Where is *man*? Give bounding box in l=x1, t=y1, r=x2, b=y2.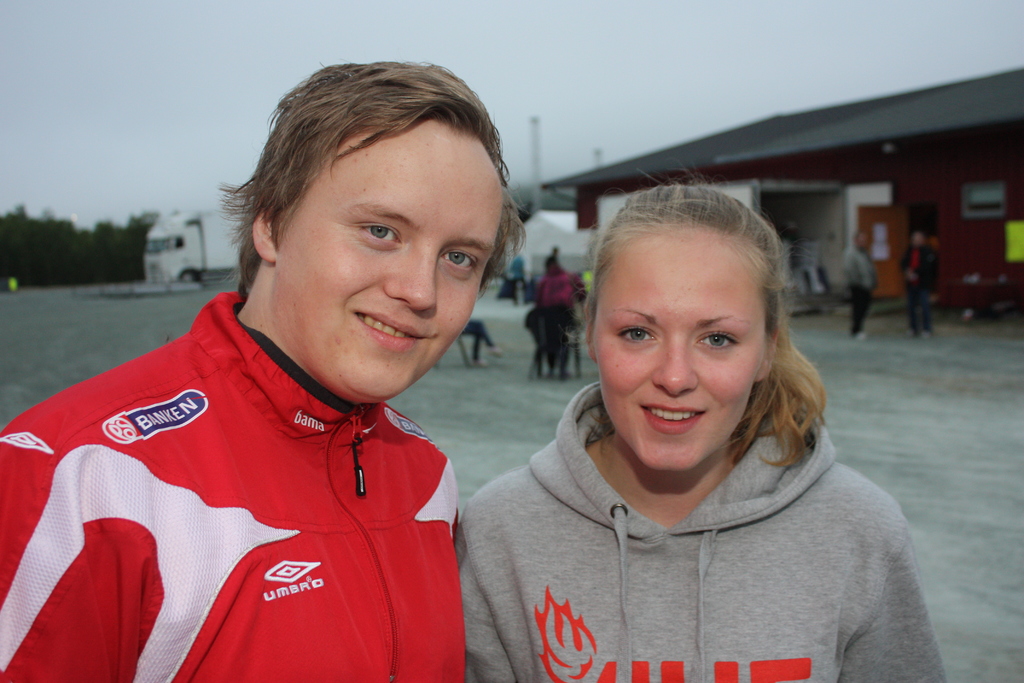
l=840, t=232, r=877, b=347.
